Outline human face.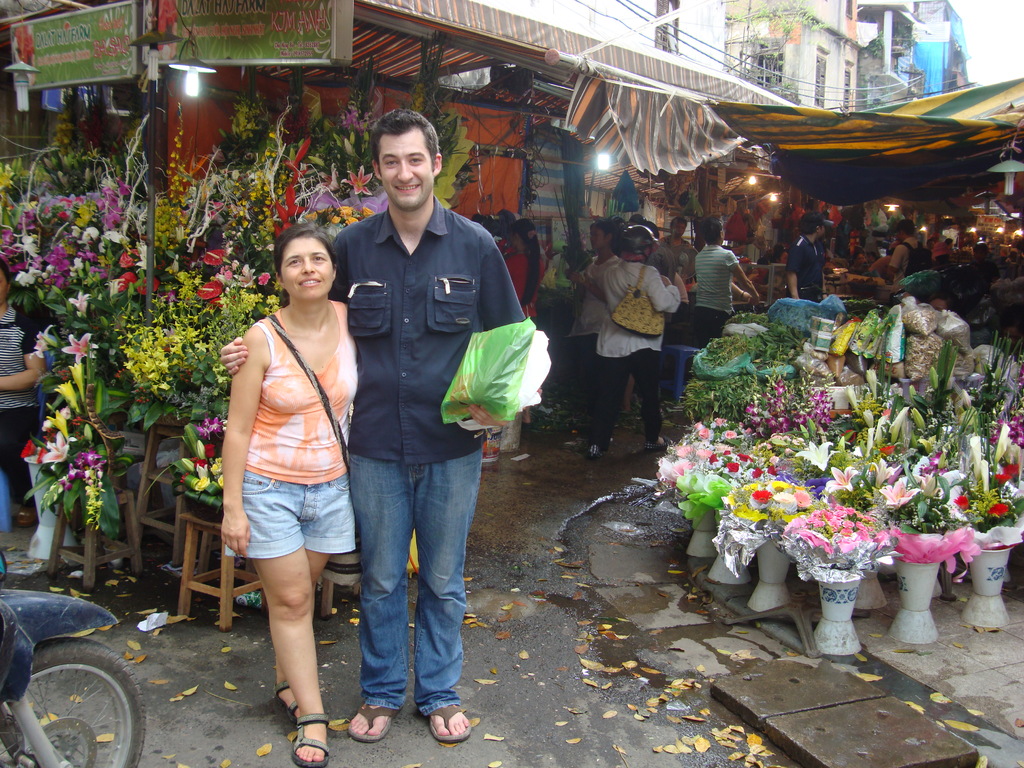
Outline: {"left": 378, "top": 132, "right": 435, "bottom": 209}.
